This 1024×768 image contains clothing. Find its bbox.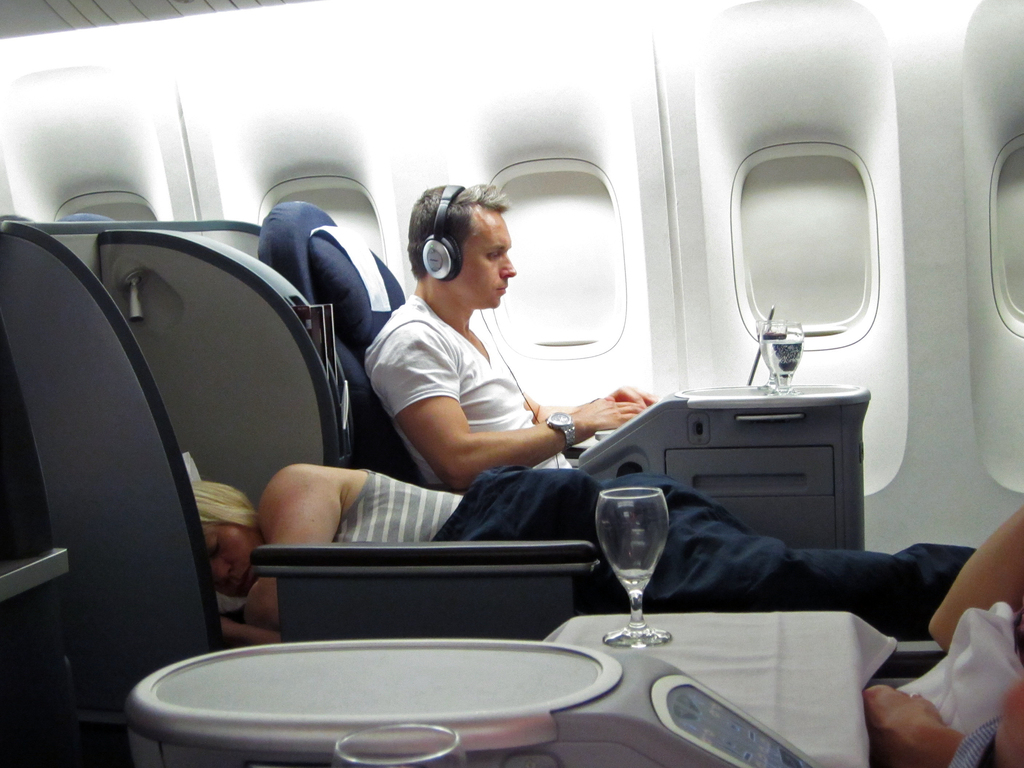
(358, 292, 576, 486).
